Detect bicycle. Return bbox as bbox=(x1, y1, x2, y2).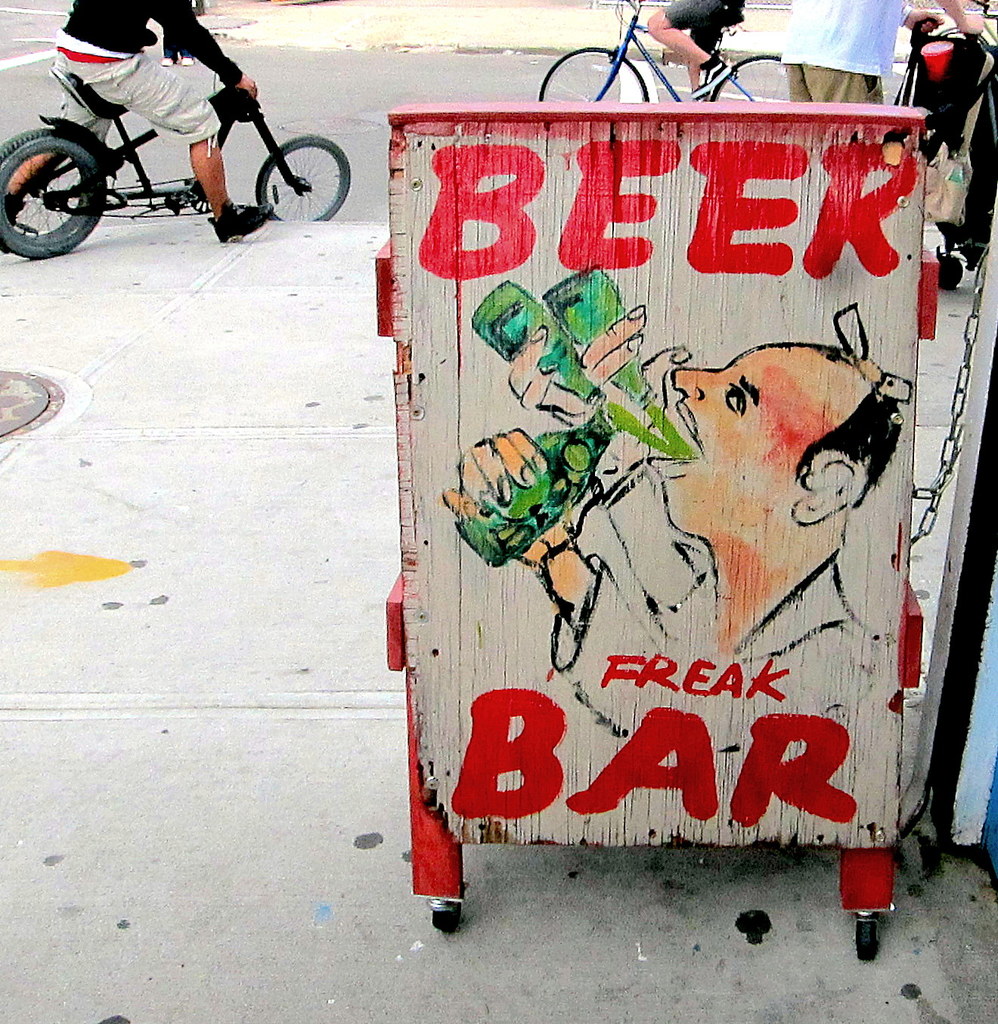
bbox=(885, 0, 997, 257).
